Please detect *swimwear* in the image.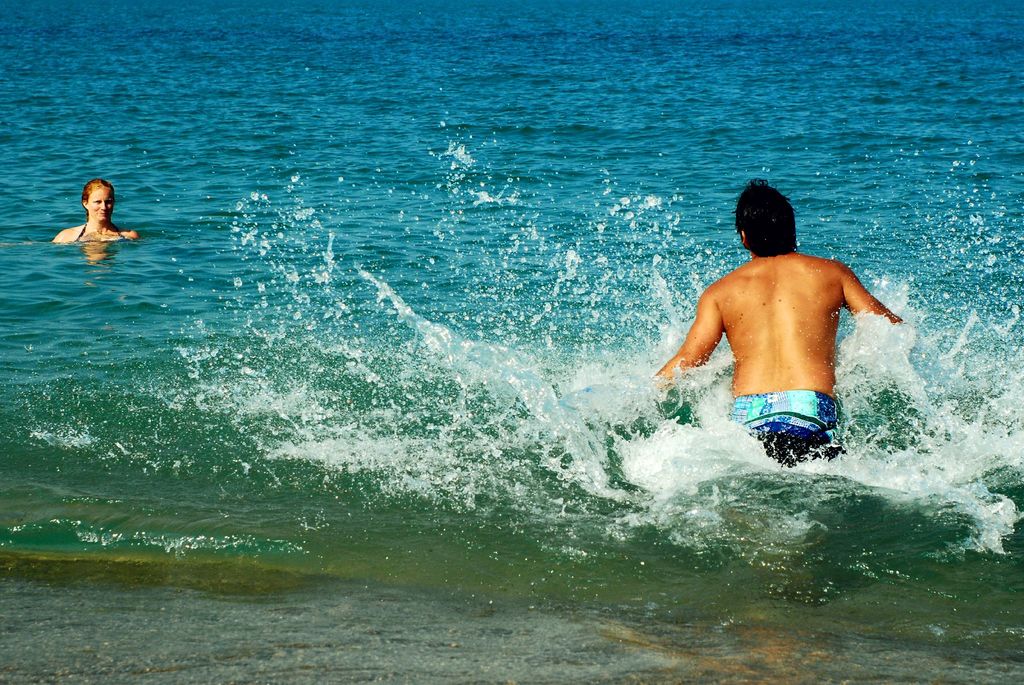
left=730, top=398, right=842, bottom=465.
